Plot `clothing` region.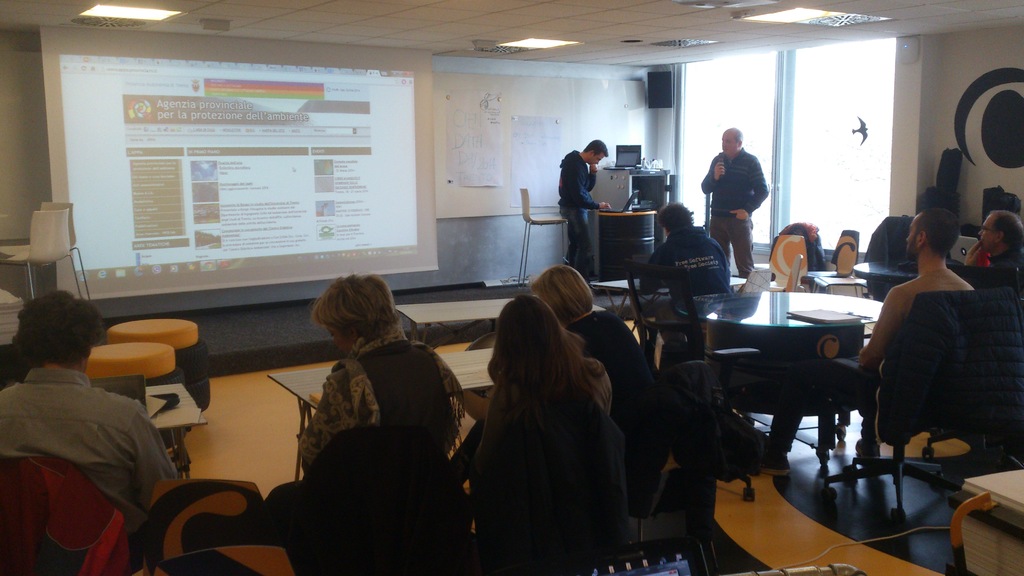
Plotted at detection(560, 308, 676, 481).
